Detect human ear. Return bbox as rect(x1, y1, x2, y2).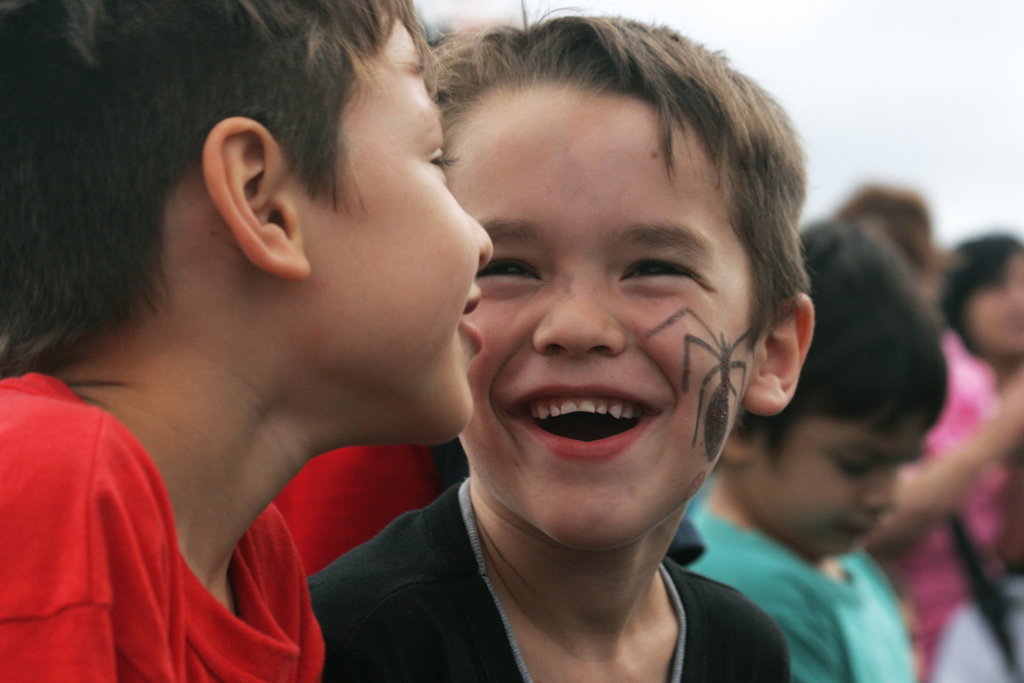
rect(202, 114, 309, 282).
